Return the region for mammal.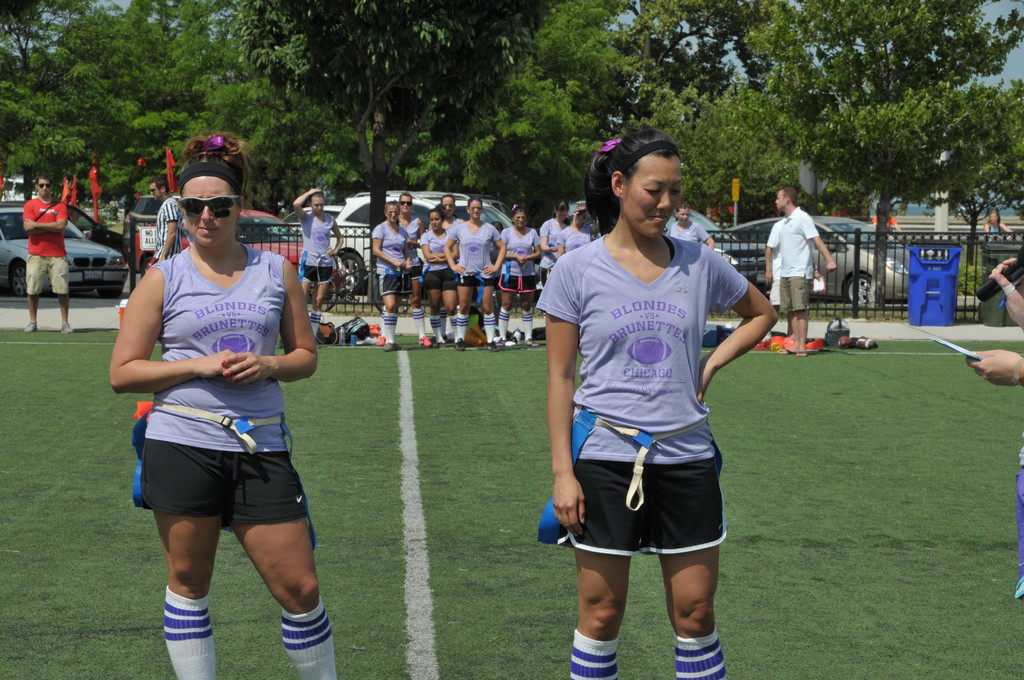
[417,206,462,344].
